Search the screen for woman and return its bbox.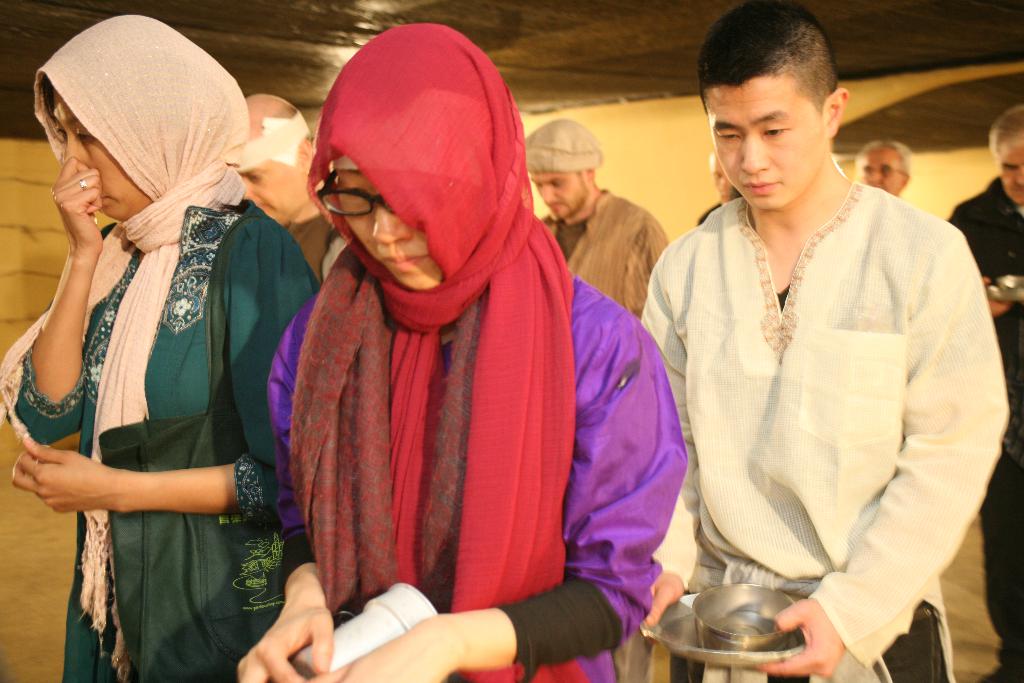
Found: 0,16,333,679.
